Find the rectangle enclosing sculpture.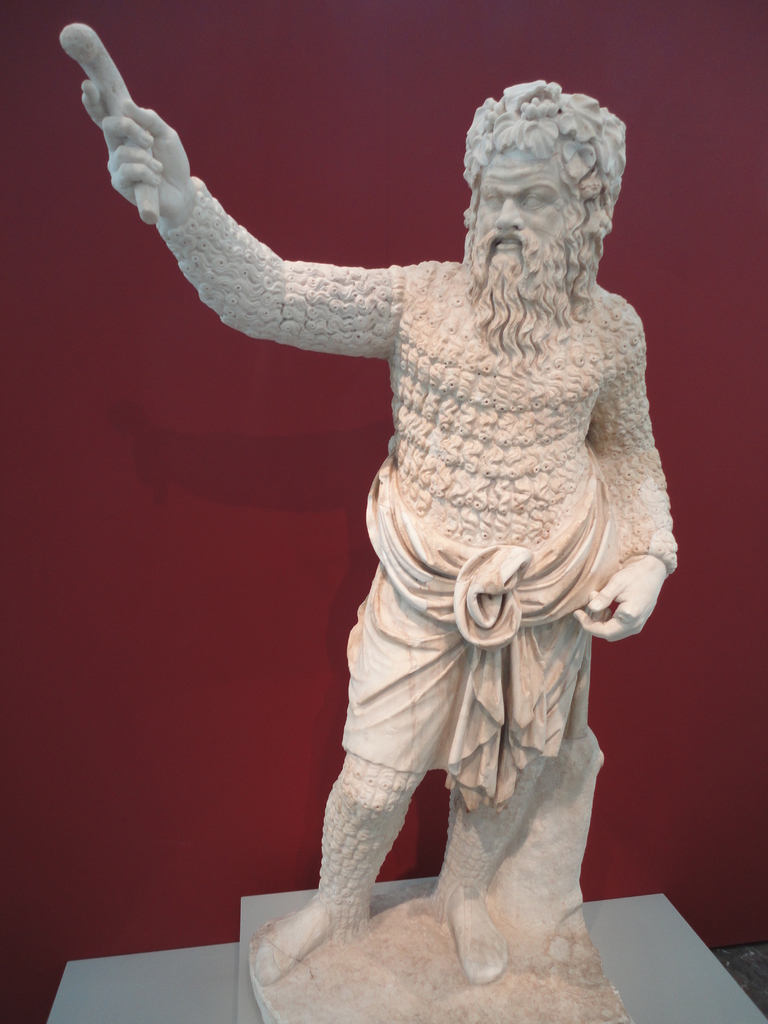
l=83, t=30, r=703, b=993.
